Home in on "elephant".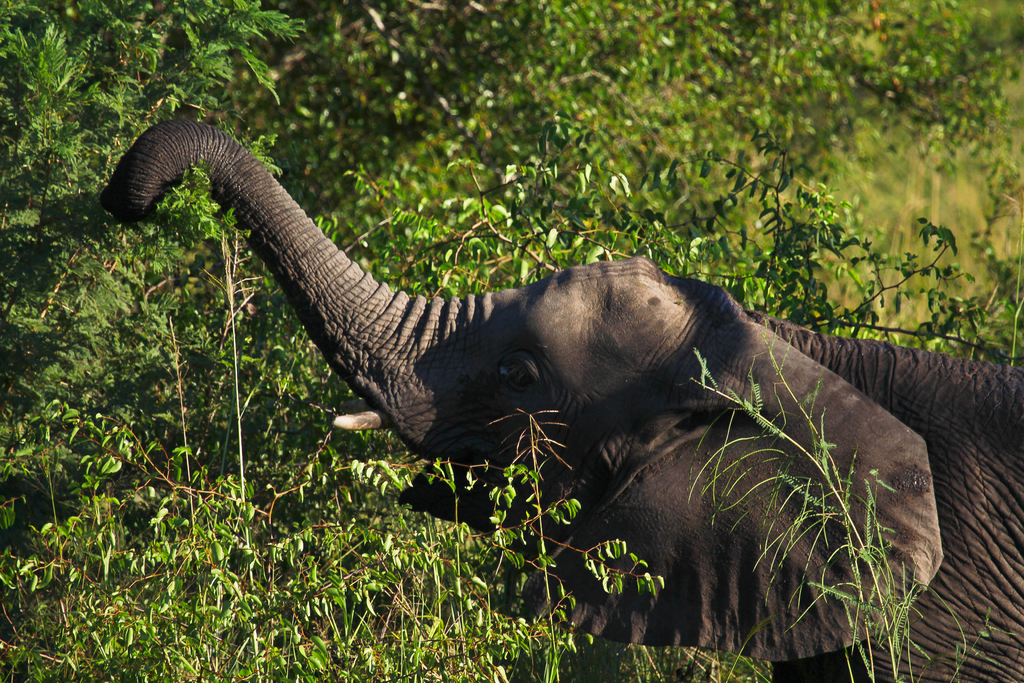
Homed in at 77:122:983:651.
